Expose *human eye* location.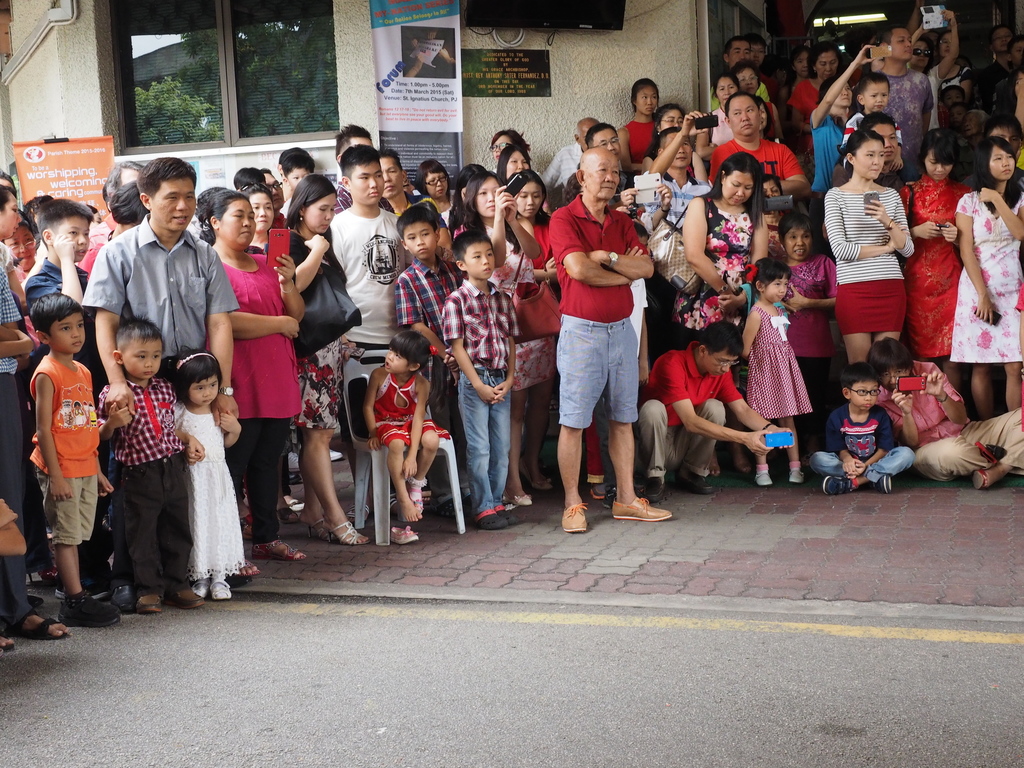
Exposed at bbox=[84, 231, 91, 240].
